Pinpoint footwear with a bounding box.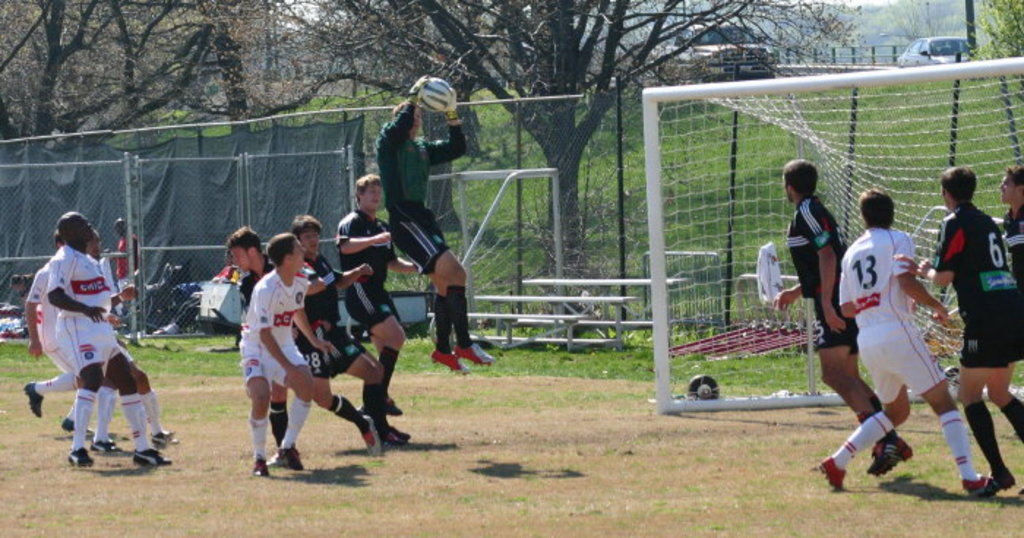
<box>23,380,42,417</box>.
